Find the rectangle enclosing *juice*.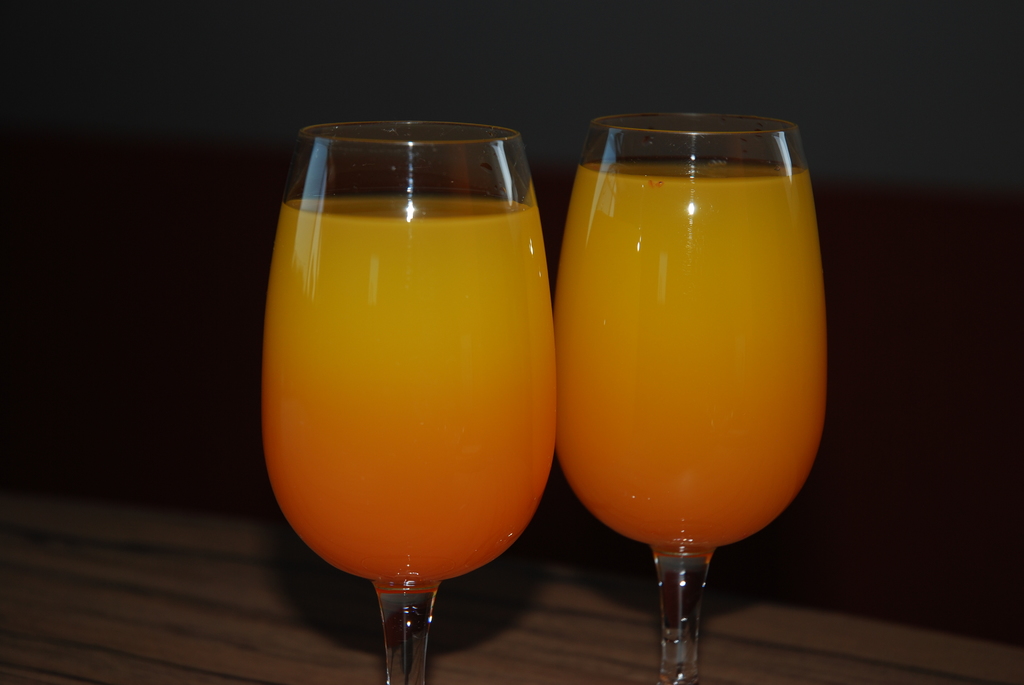
<region>262, 192, 557, 581</region>.
